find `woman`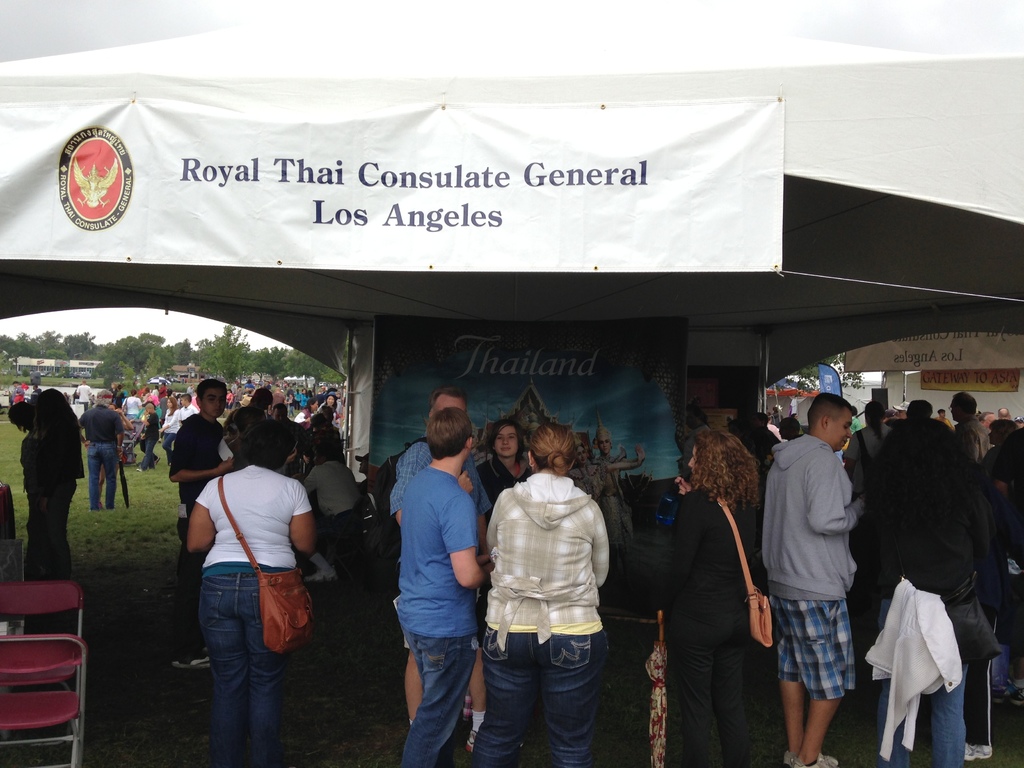
left=477, top=419, right=605, bottom=767
